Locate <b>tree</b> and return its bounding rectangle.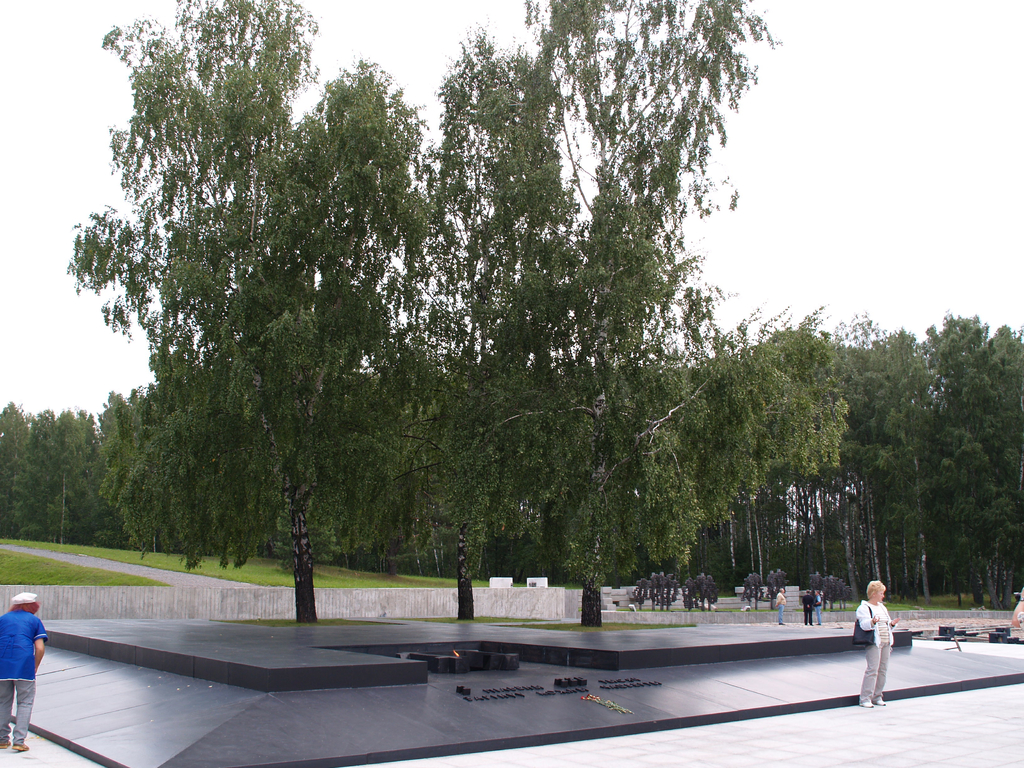
Rect(0, 340, 367, 589).
